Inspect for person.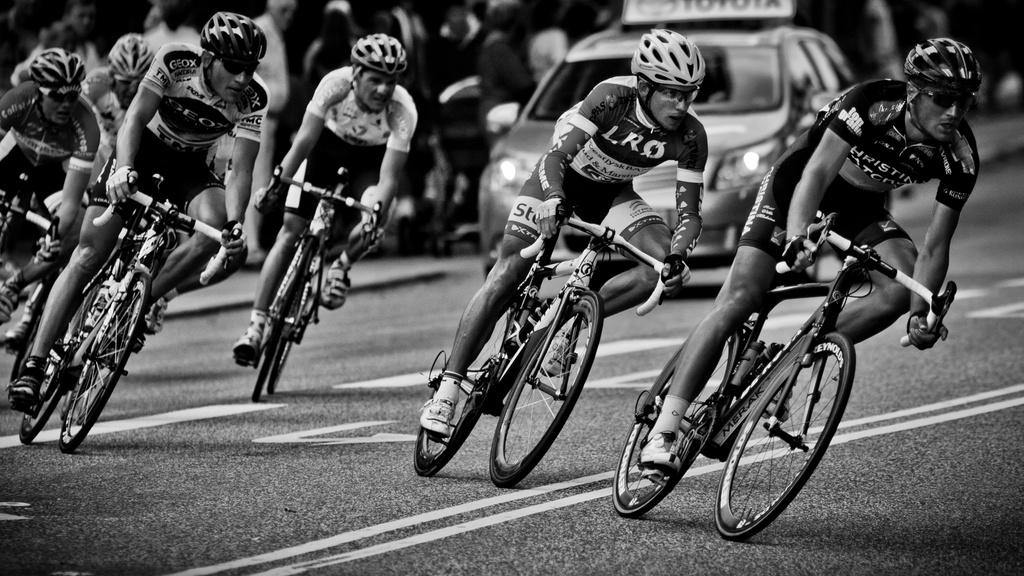
Inspection: rect(0, 51, 111, 312).
